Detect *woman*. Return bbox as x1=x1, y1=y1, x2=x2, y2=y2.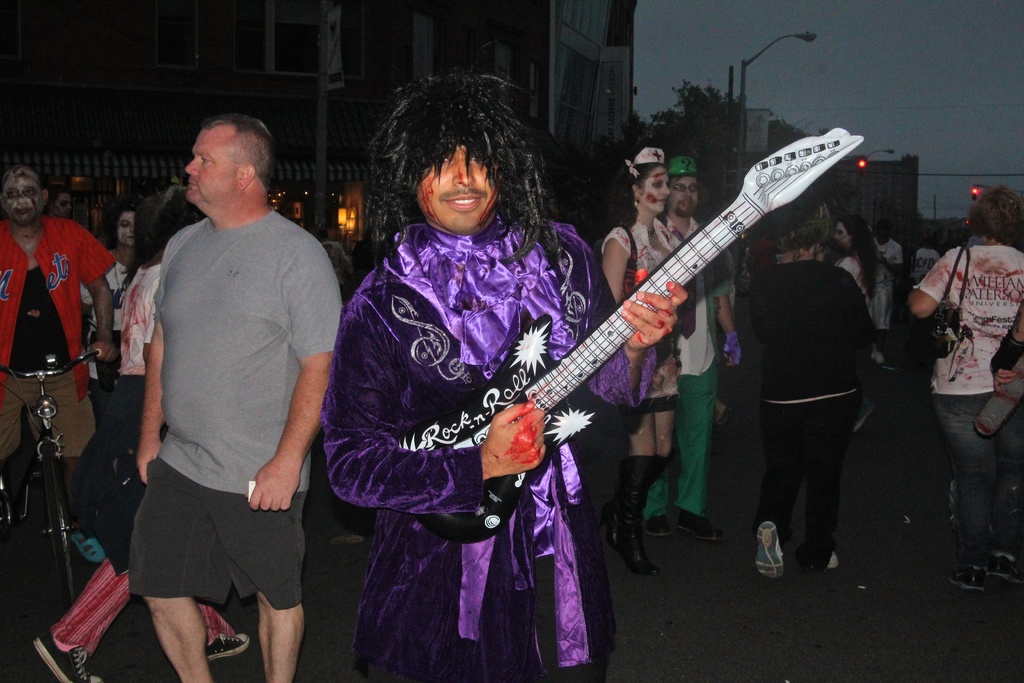
x1=35, y1=184, x2=250, y2=682.
